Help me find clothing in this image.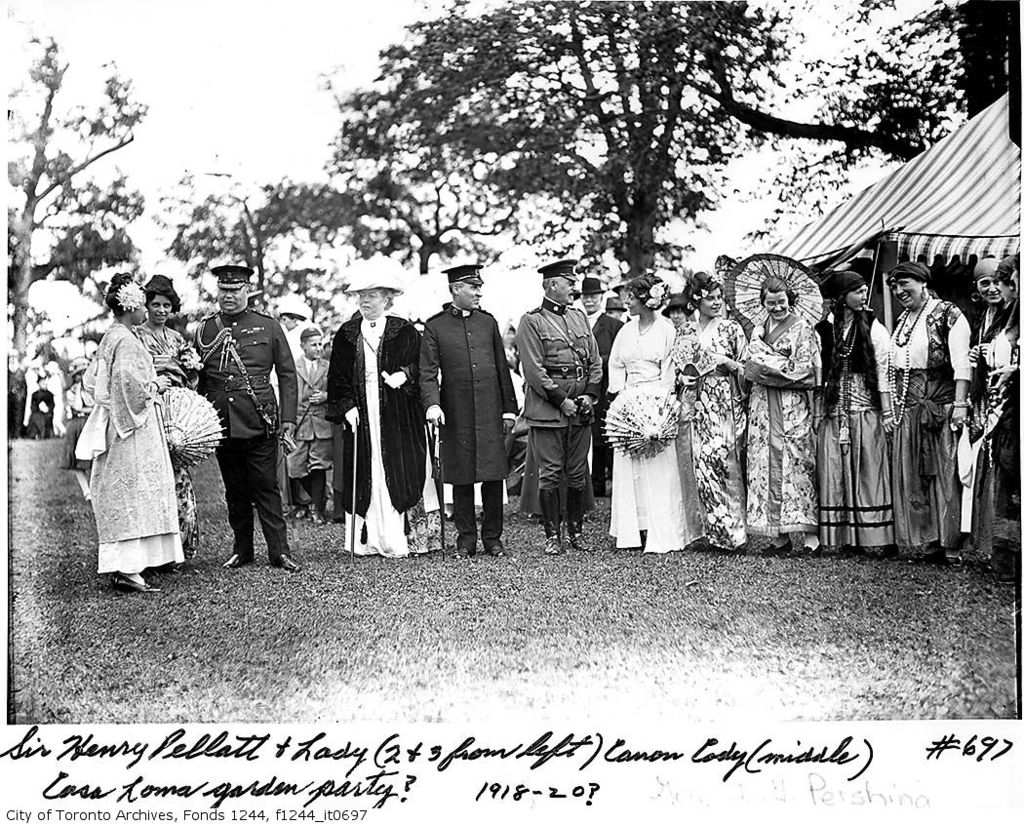
Found it: <bbox>141, 314, 199, 547</bbox>.
